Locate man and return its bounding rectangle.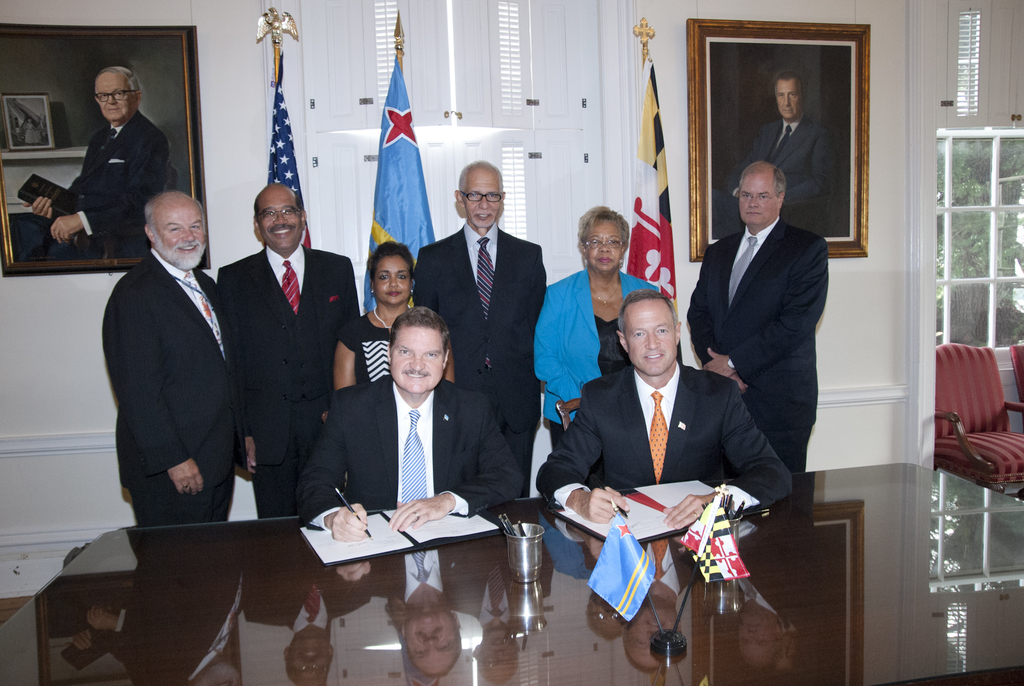
locate(676, 161, 831, 459).
